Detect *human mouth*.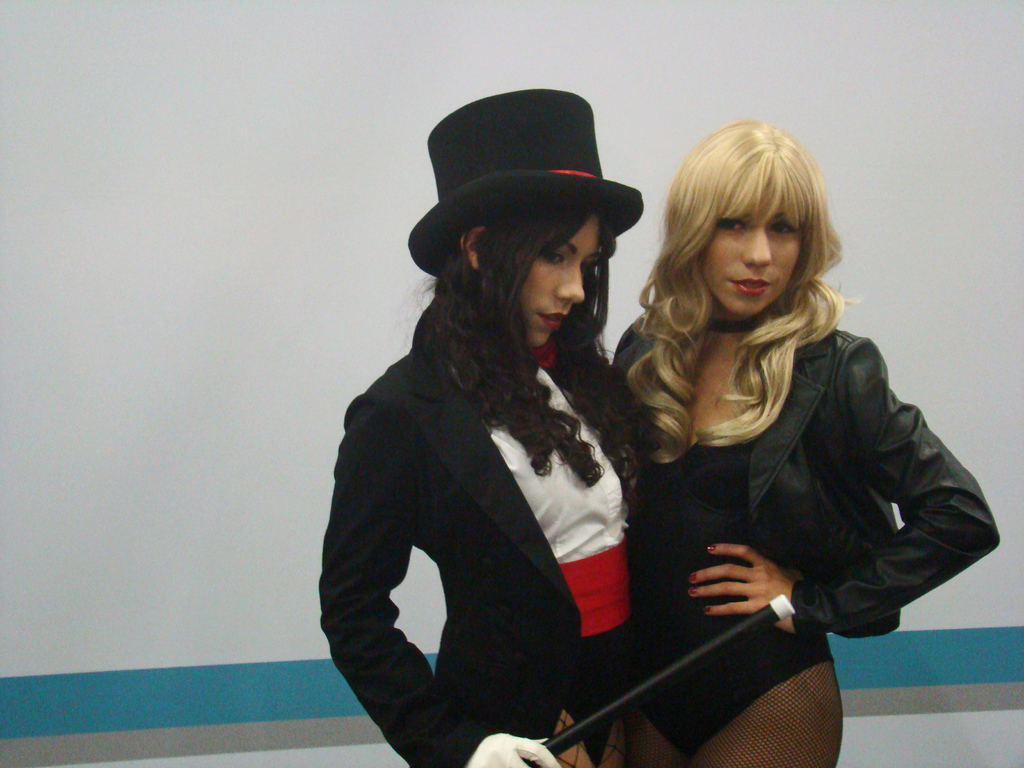
Detected at <box>531,304,567,333</box>.
